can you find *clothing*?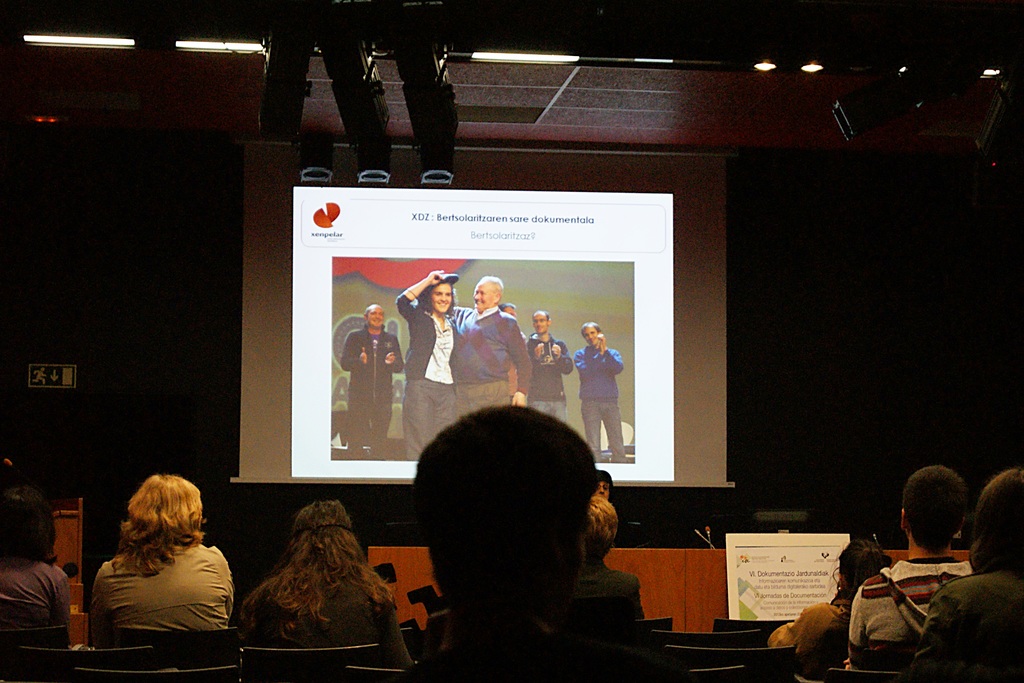
Yes, bounding box: <box>776,602,858,660</box>.
